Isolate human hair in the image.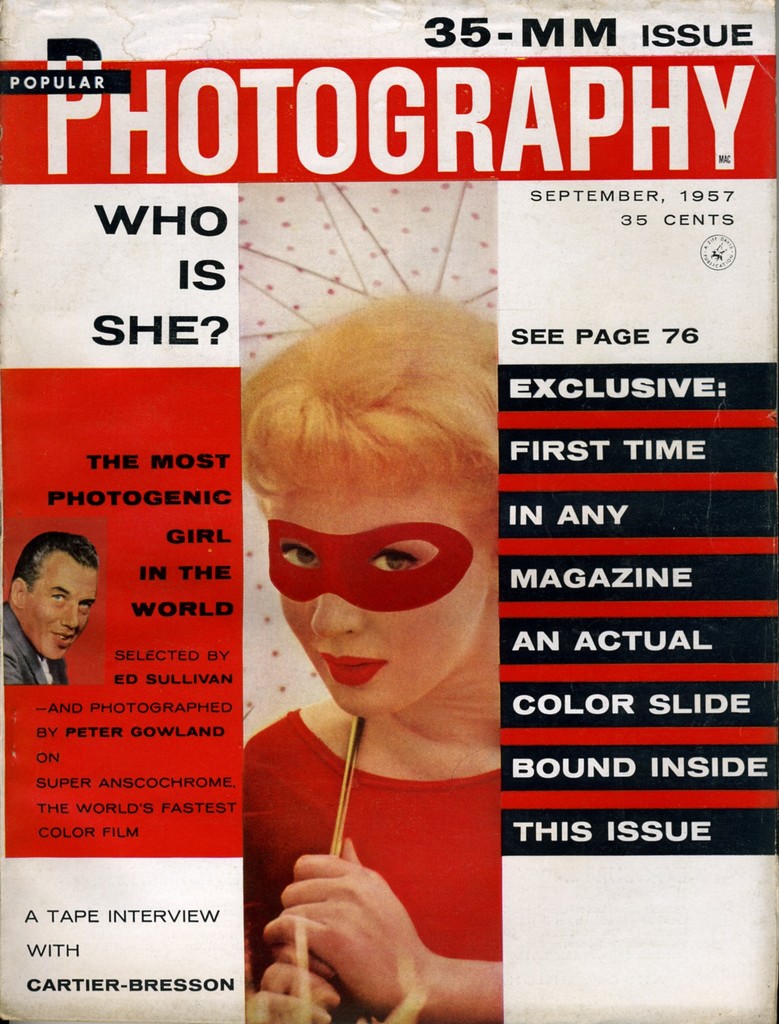
Isolated region: <region>7, 531, 100, 594</region>.
